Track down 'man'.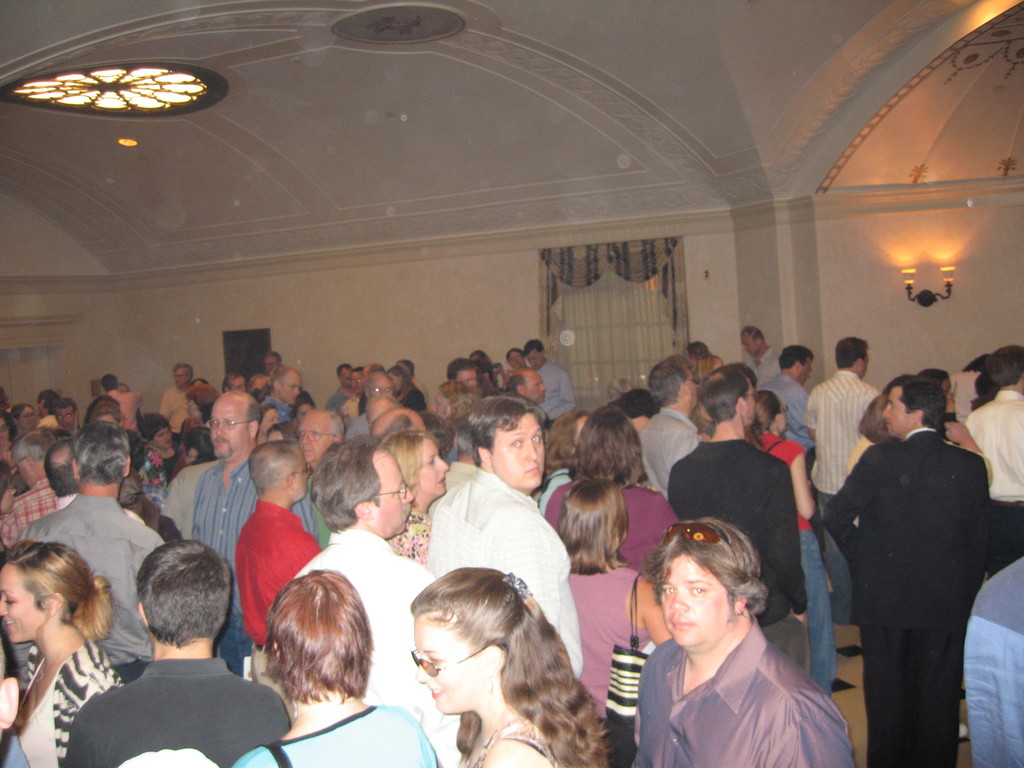
Tracked to rect(270, 348, 303, 412).
